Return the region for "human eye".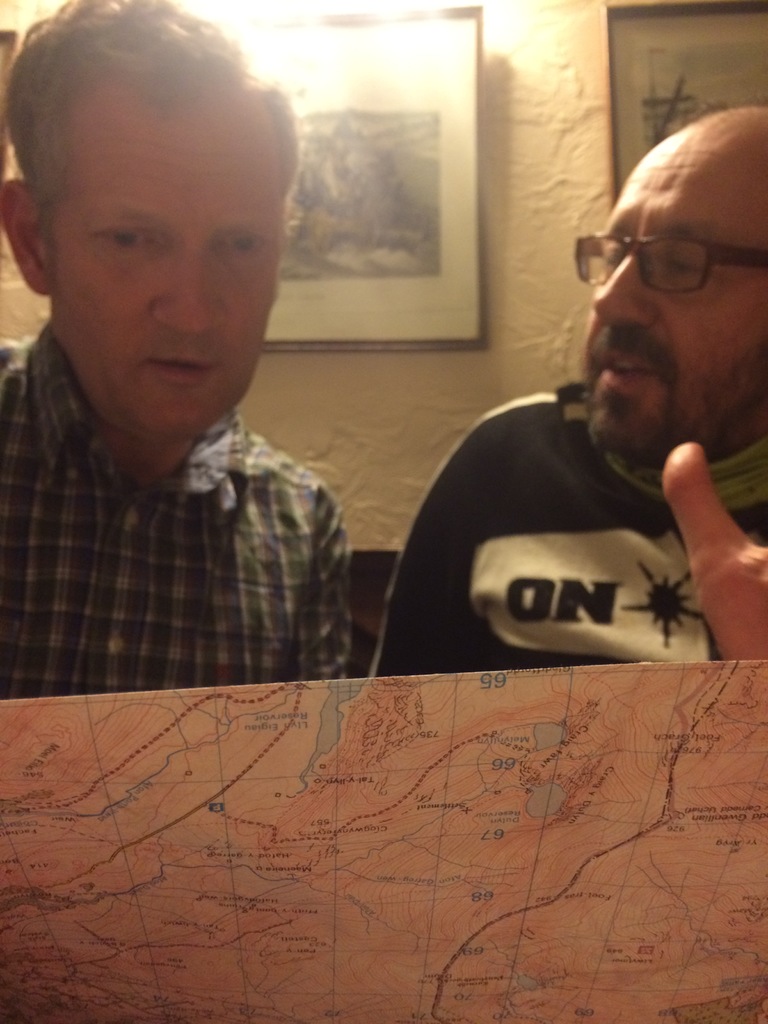
599, 243, 620, 271.
